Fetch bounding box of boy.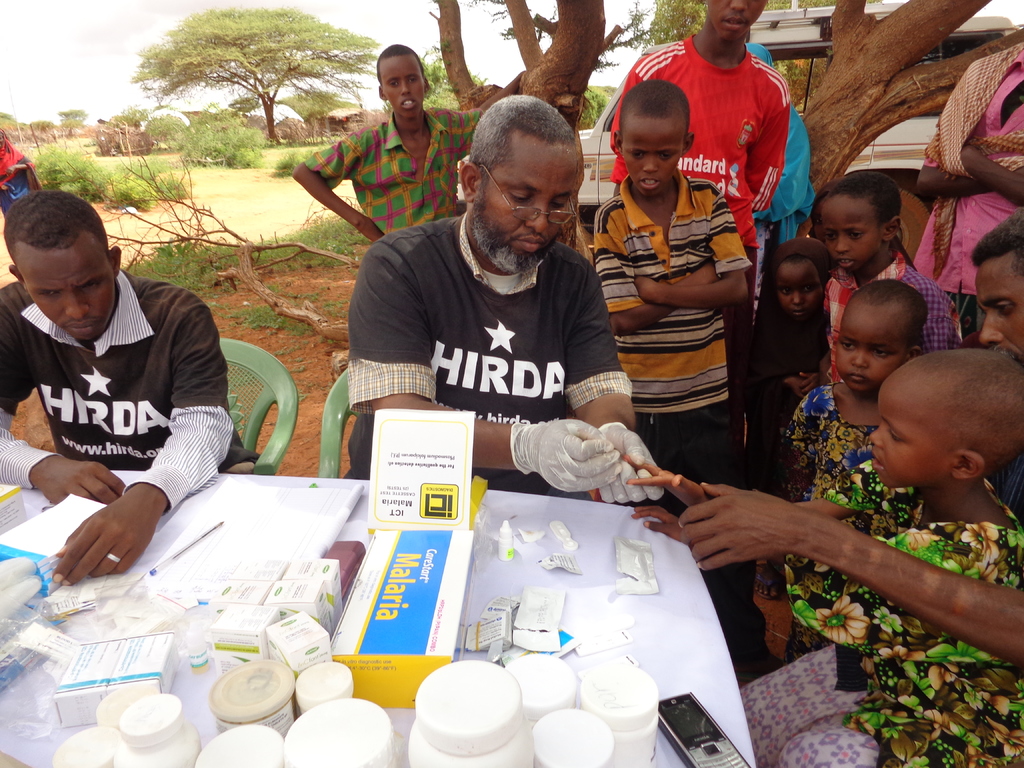
Bbox: {"x1": 292, "y1": 40, "x2": 541, "y2": 480}.
